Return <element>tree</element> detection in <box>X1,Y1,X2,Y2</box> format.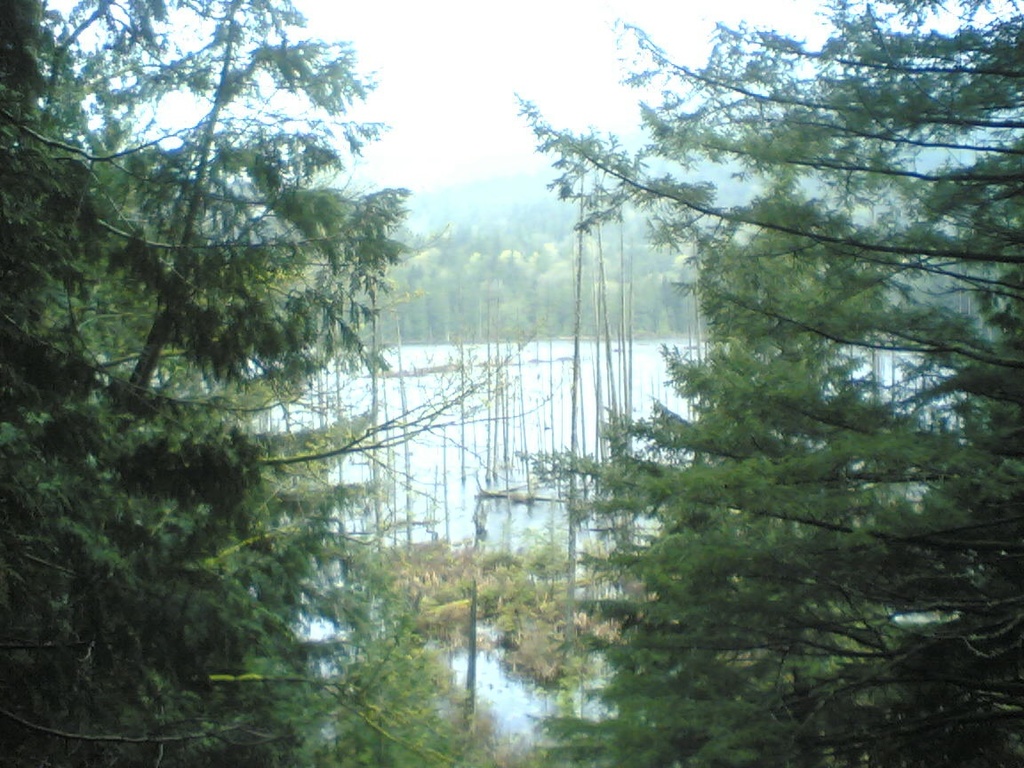
<box>0,0,563,767</box>.
